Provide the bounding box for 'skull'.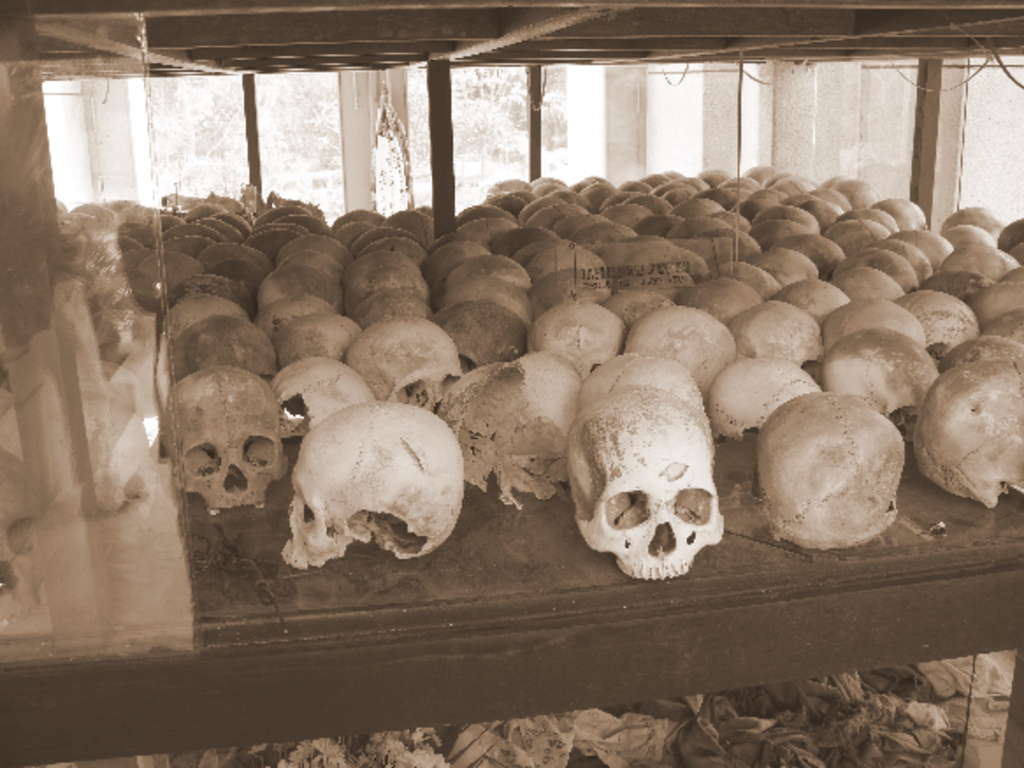
991/216/1022/258.
